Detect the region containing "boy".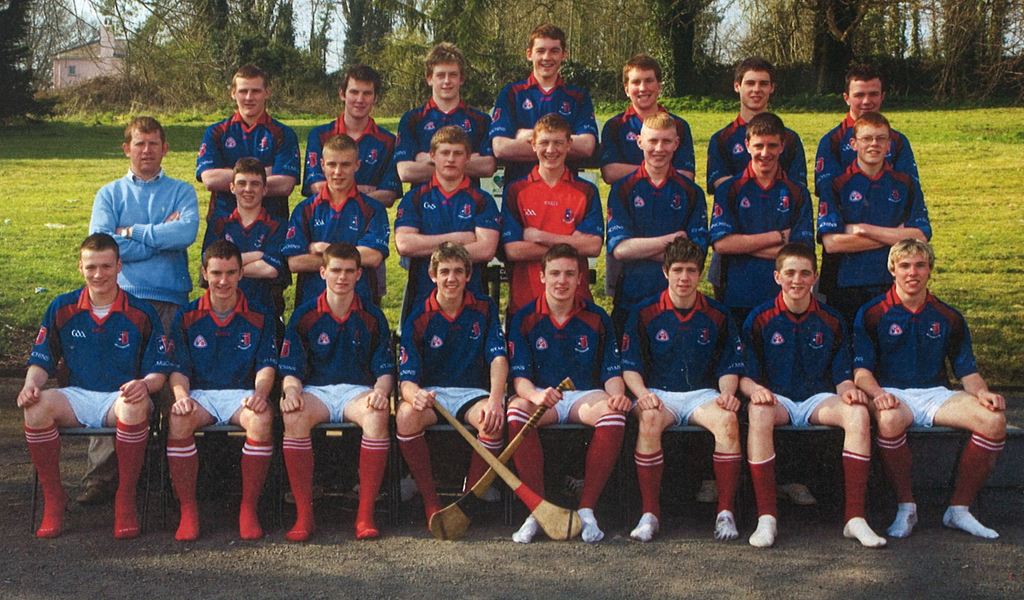
[504,243,631,544].
